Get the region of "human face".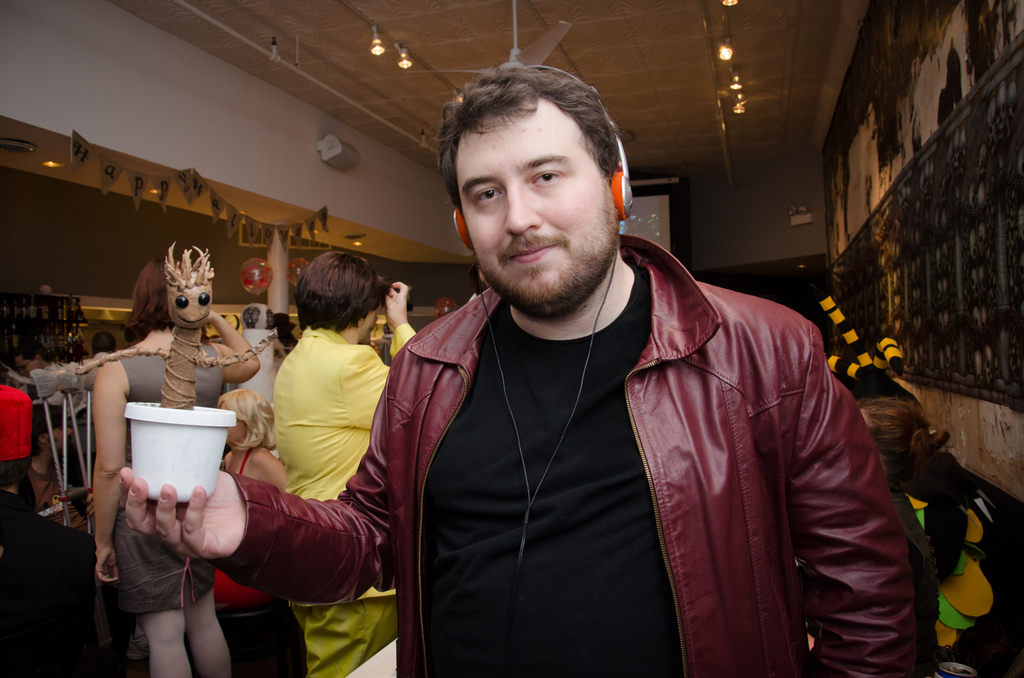
<region>456, 102, 618, 330</region>.
